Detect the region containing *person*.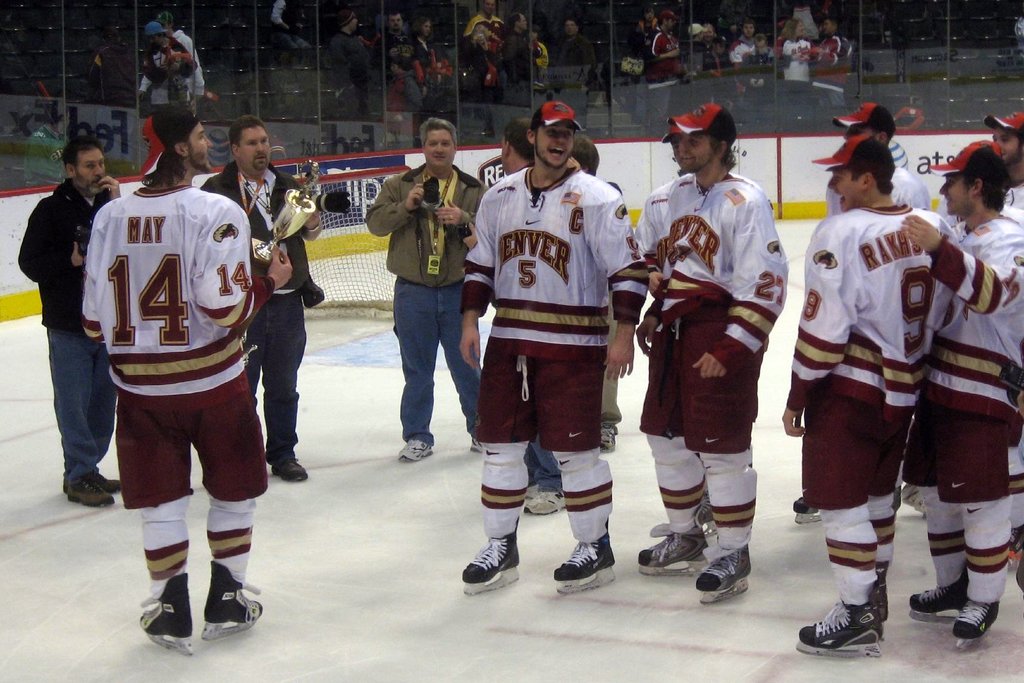
Rect(808, 14, 855, 93).
